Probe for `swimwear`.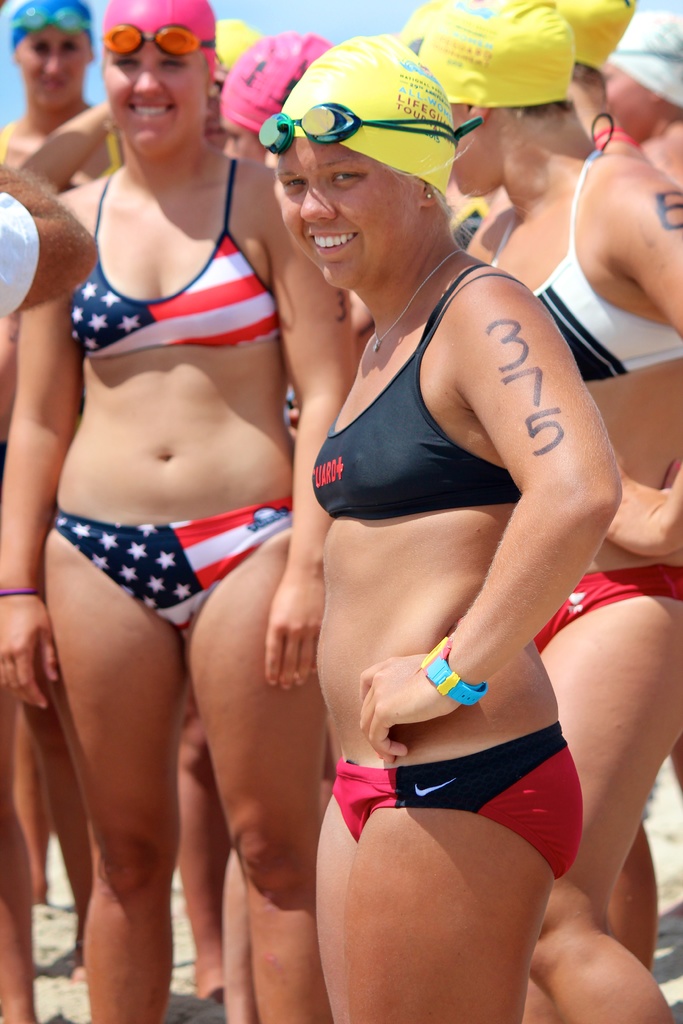
Probe result: 68 154 283 360.
